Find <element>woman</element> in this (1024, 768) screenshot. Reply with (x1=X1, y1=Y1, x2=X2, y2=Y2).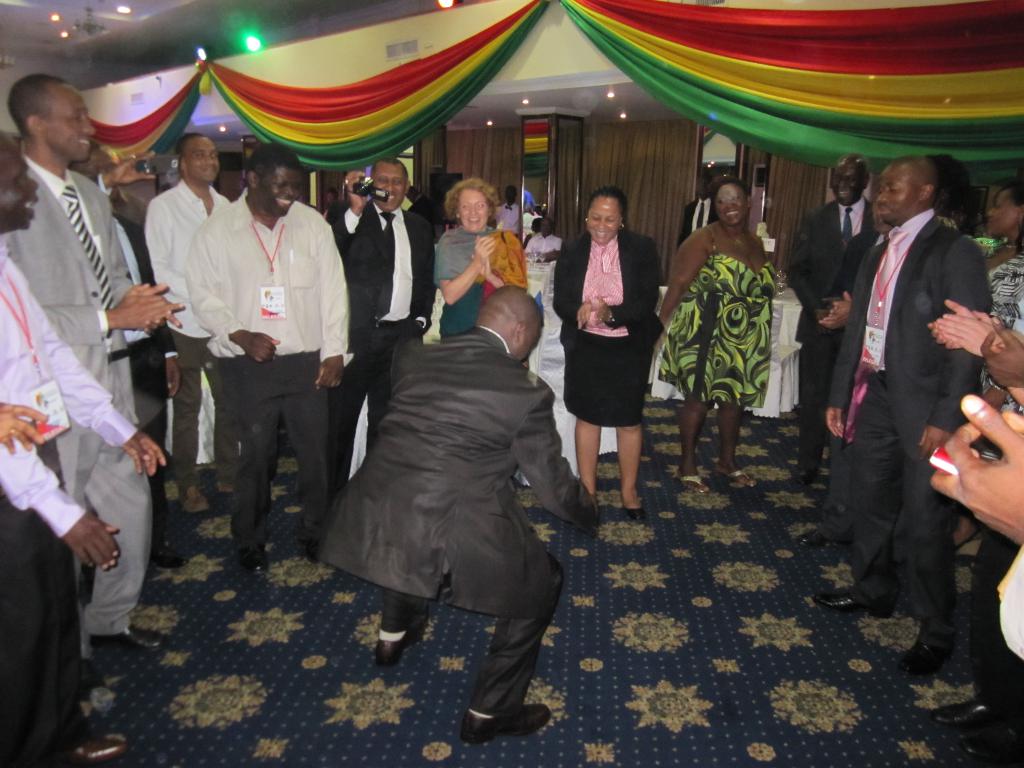
(x1=550, y1=186, x2=655, y2=508).
